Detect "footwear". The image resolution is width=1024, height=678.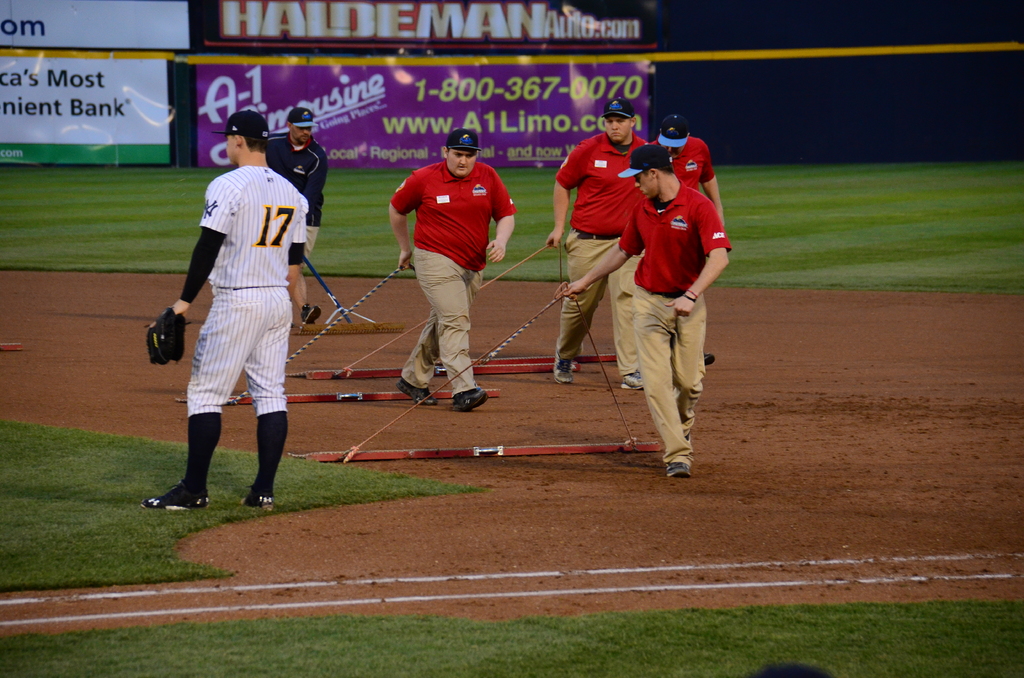
locate(140, 478, 209, 510).
